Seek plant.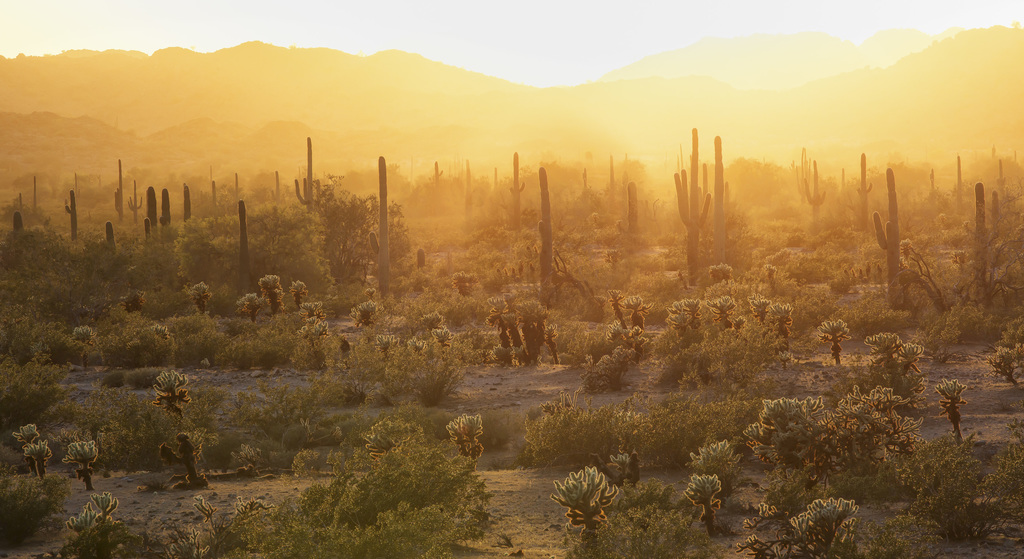
430, 327, 452, 352.
